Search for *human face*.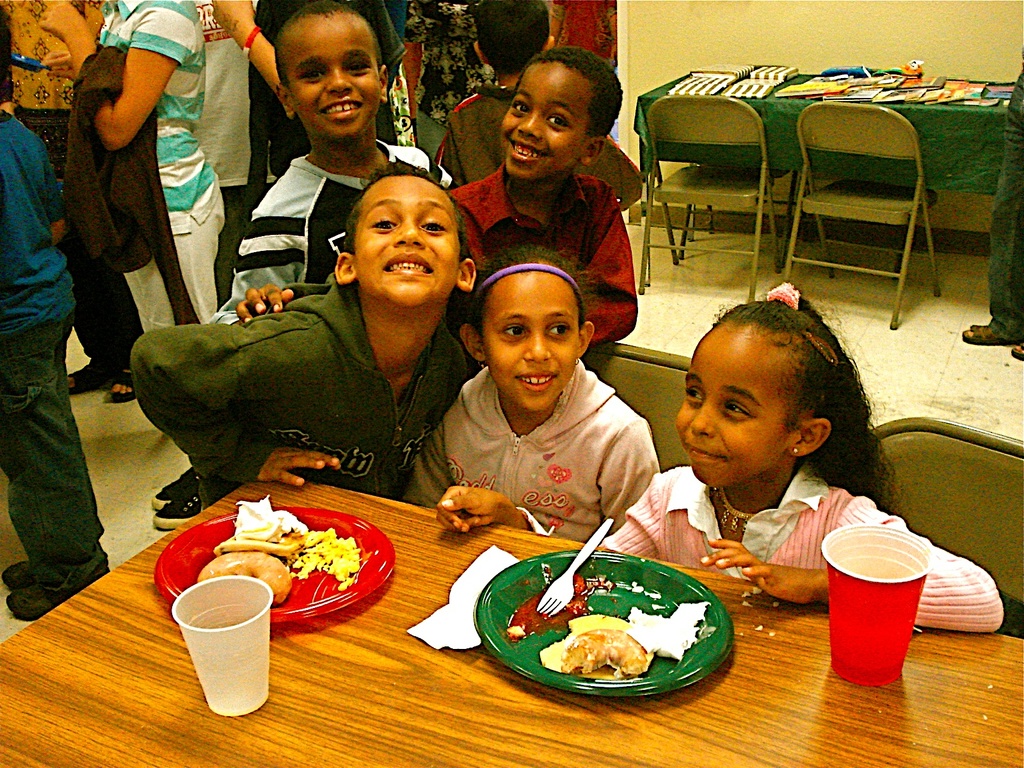
Found at <region>680, 321, 797, 492</region>.
